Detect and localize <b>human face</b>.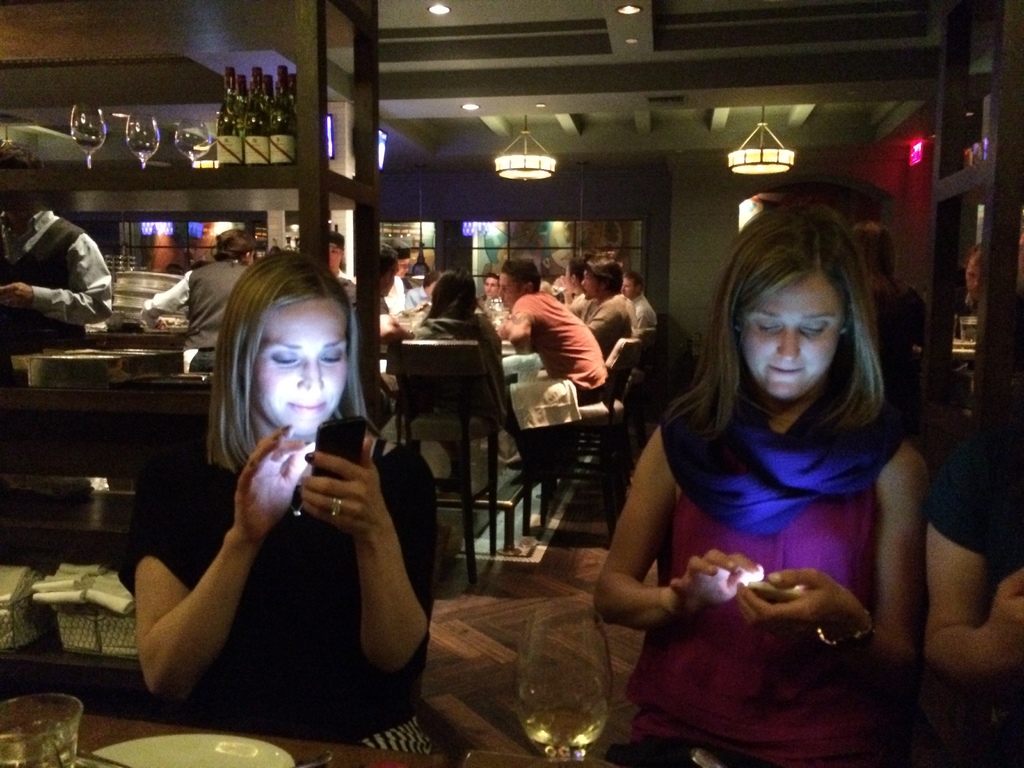
Localized at bbox(739, 277, 845, 400).
